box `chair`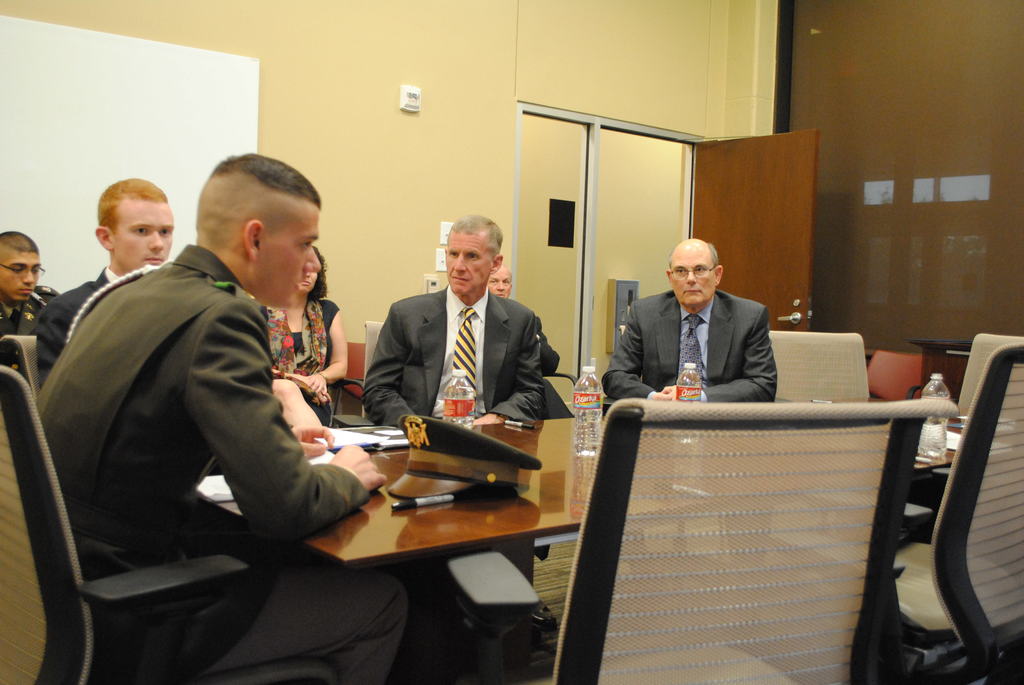
locate(868, 345, 921, 401)
